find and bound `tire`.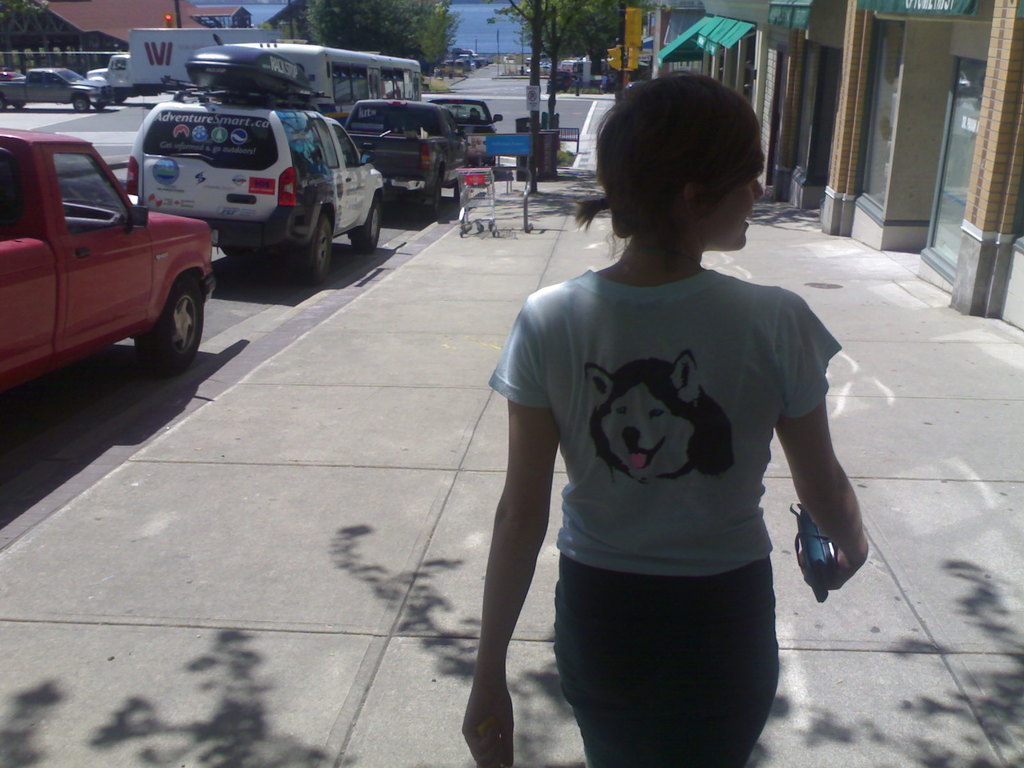
Bound: crop(13, 99, 26, 107).
